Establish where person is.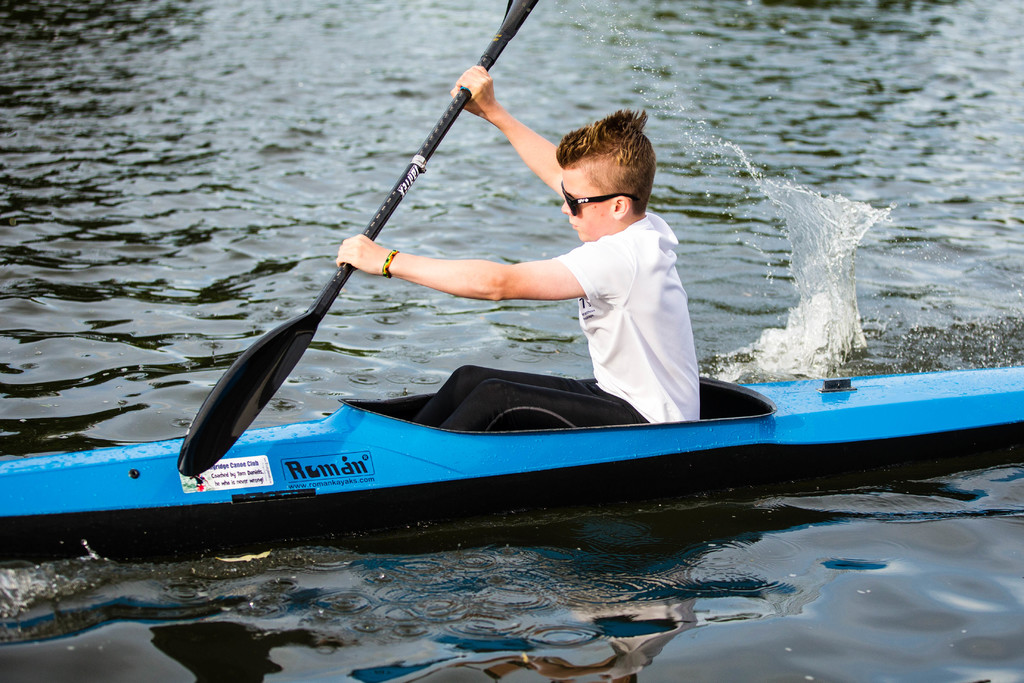
Established at bbox(335, 62, 701, 432).
